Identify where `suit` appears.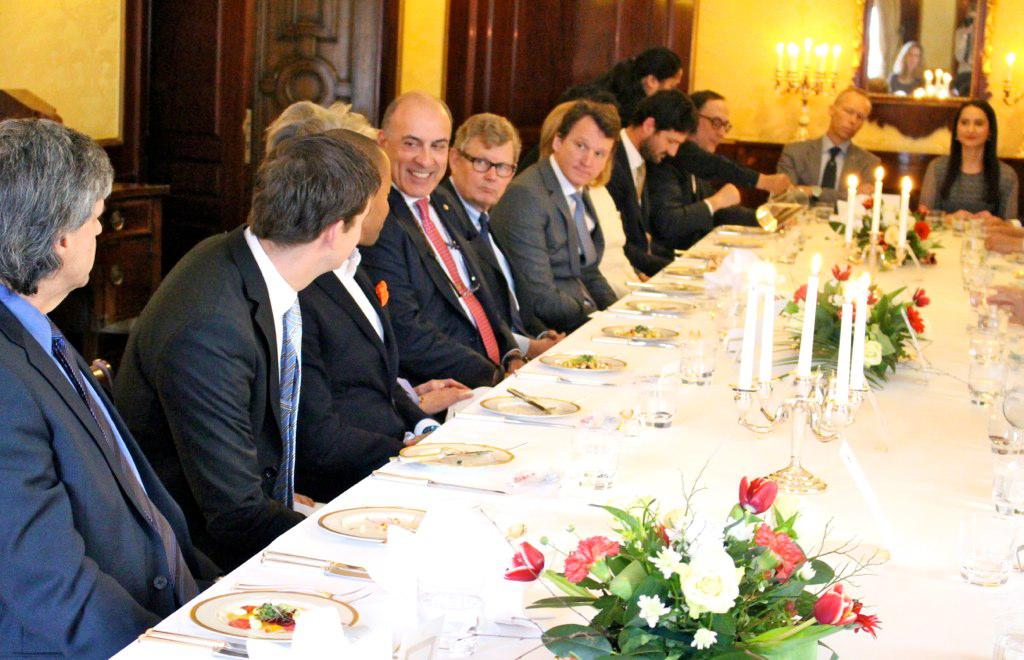
Appears at pyautogui.locateOnScreen(484, 154, 615, 341).
